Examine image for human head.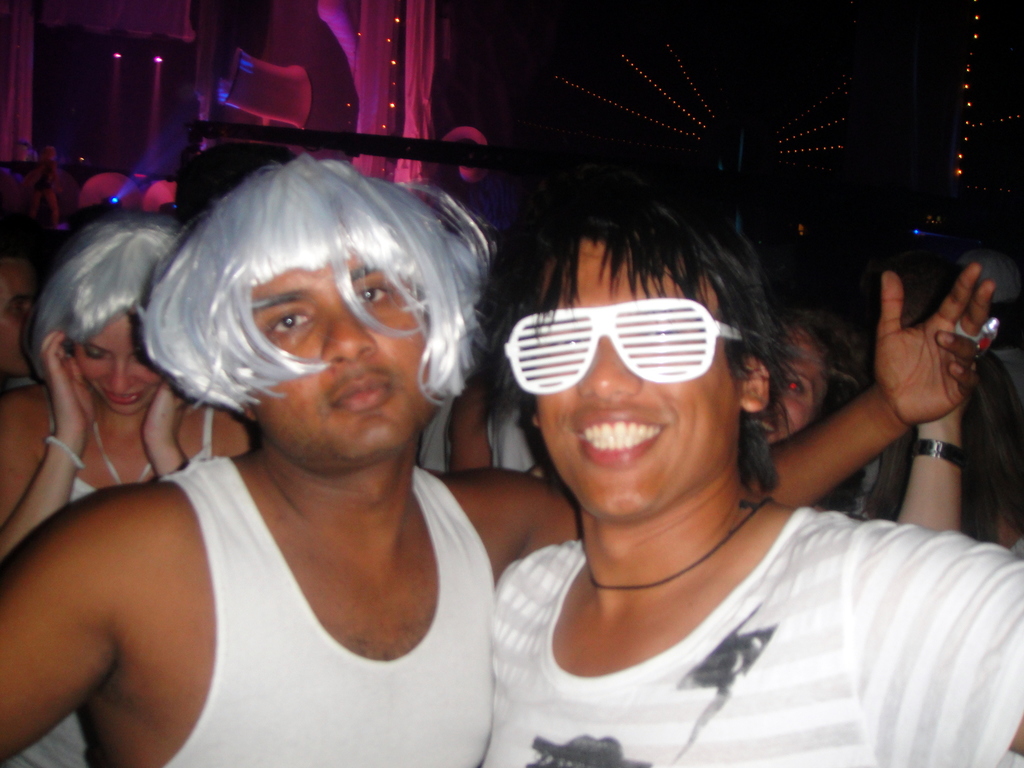
Examination result: <region>479, 161, 806, 531</region>.
